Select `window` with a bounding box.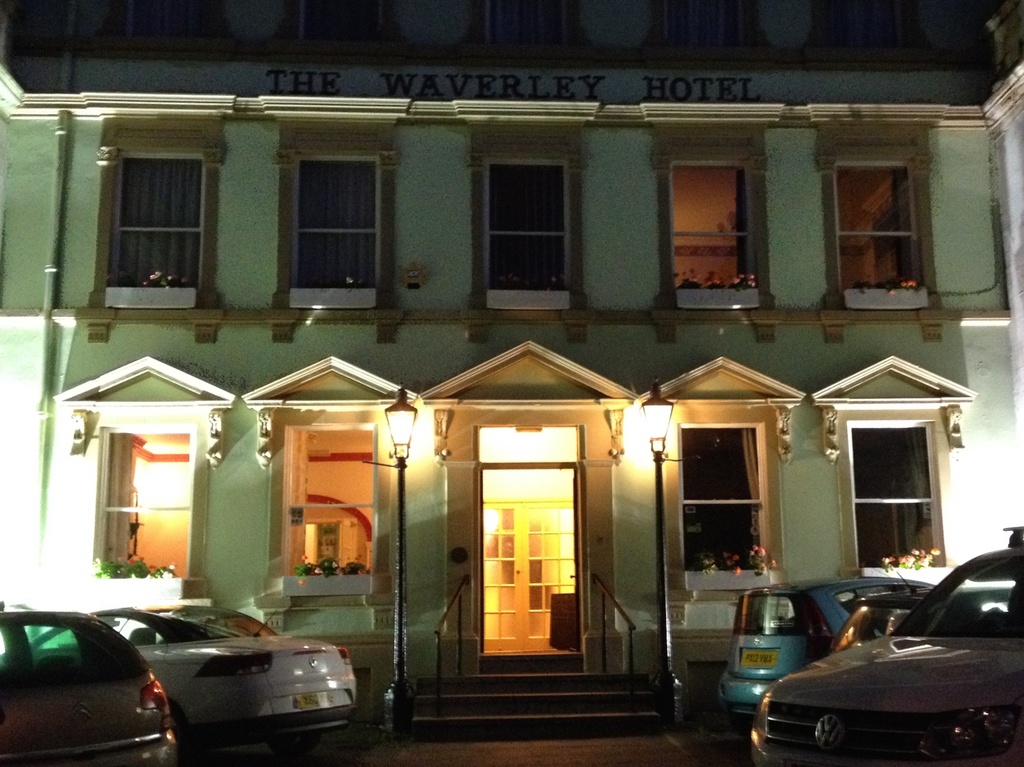
(x1=103, y1=424, x2=210, y2=581).
